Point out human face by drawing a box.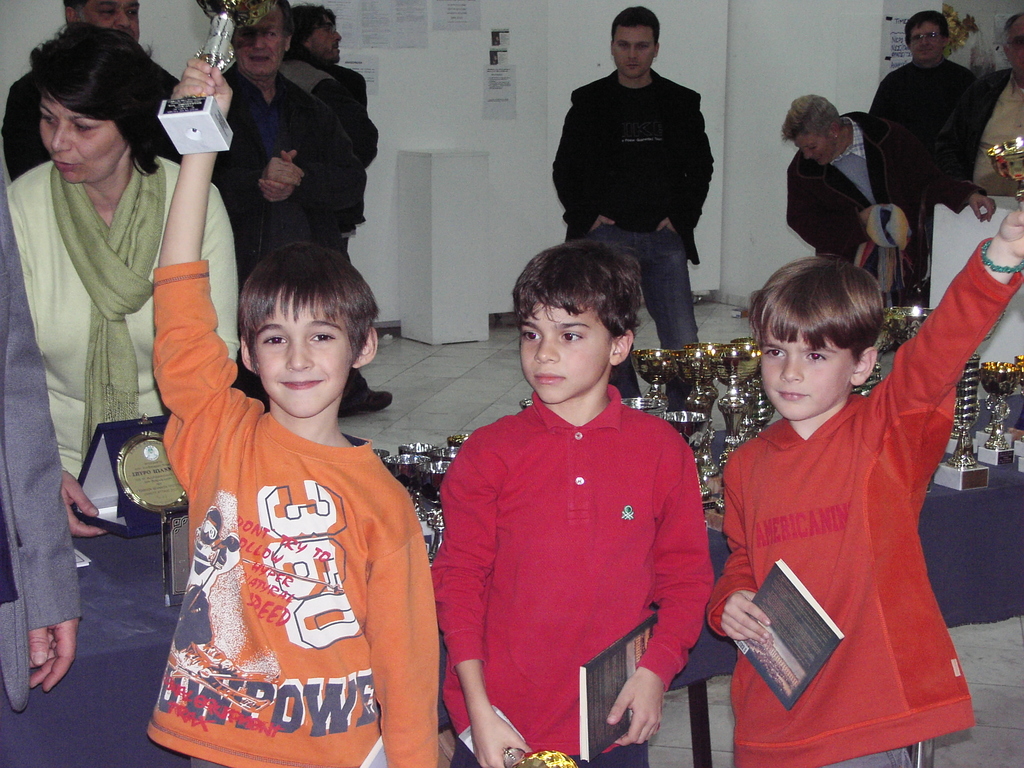
{"left": 84, "top": 0, "right": 147, "bottom": 40}.
